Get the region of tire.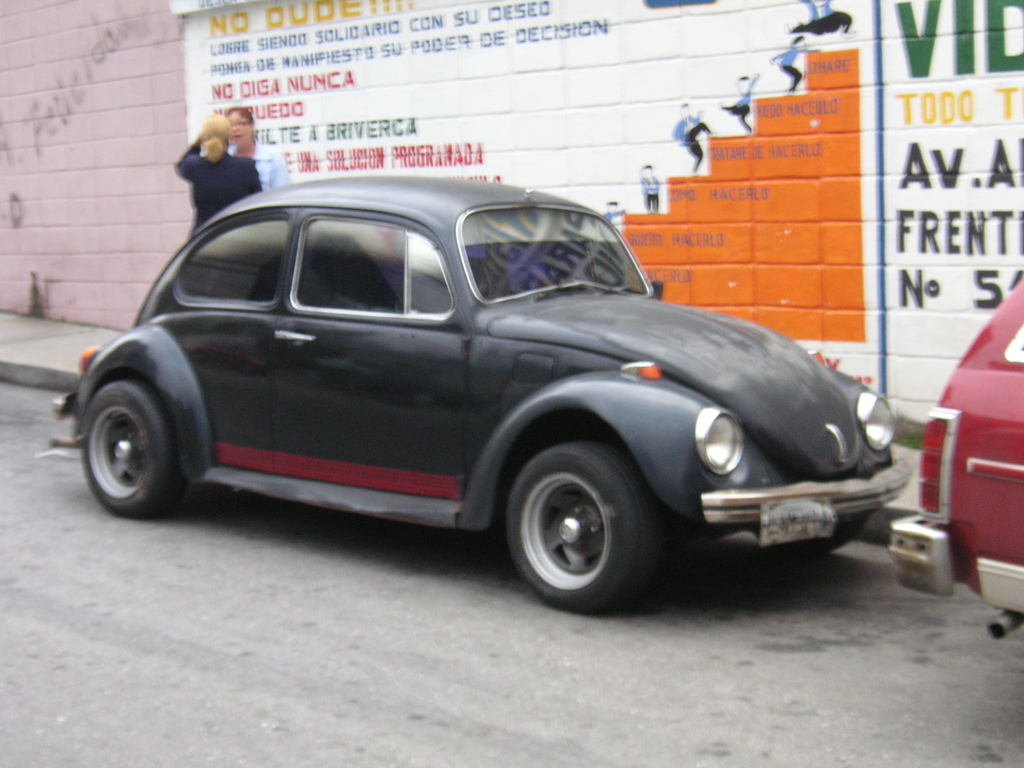
(77,381,176,518).
